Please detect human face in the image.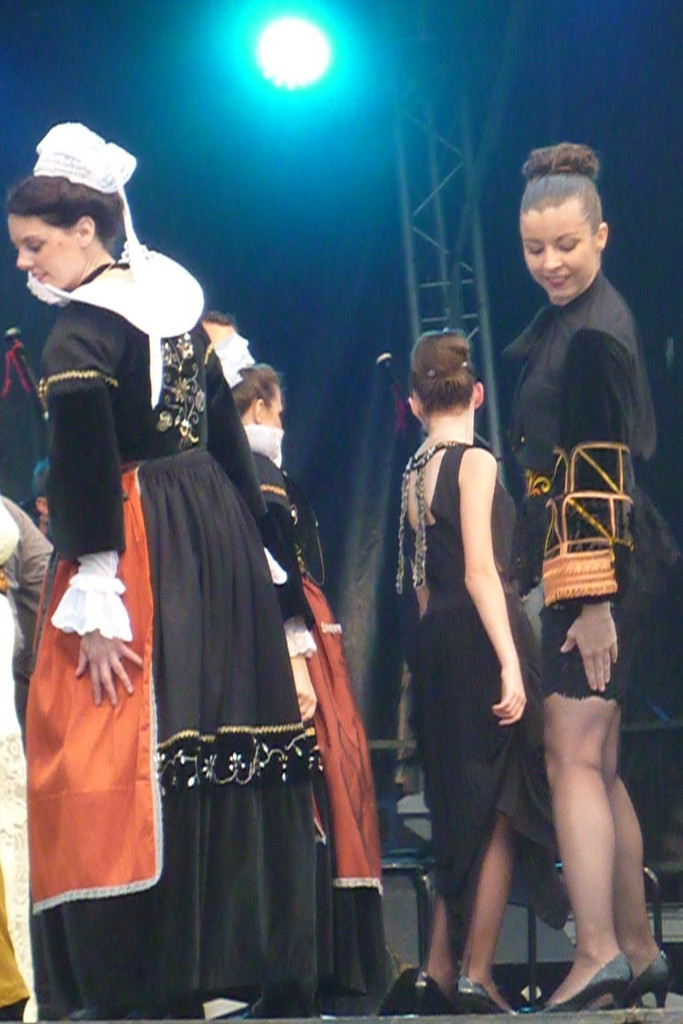
(258, 386, 284, 427).
